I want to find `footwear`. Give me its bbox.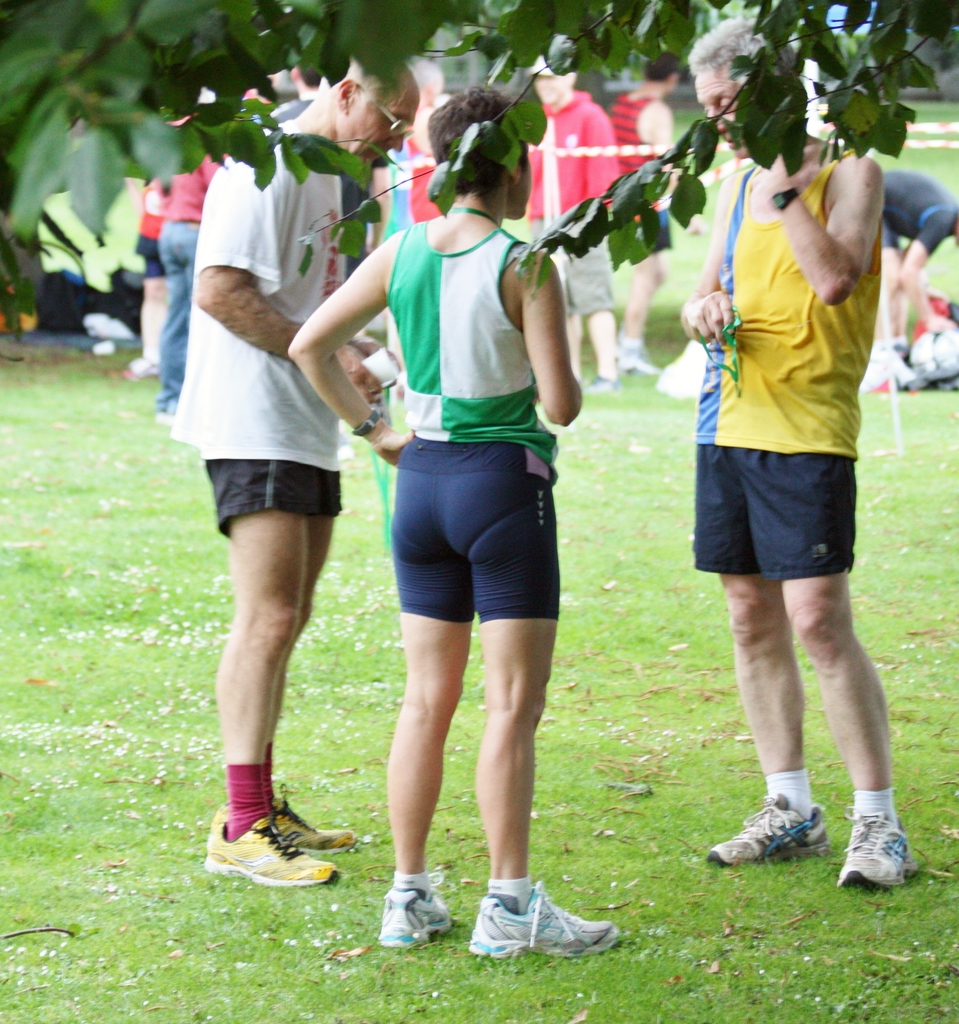
region(270, 772, 364, 856).
